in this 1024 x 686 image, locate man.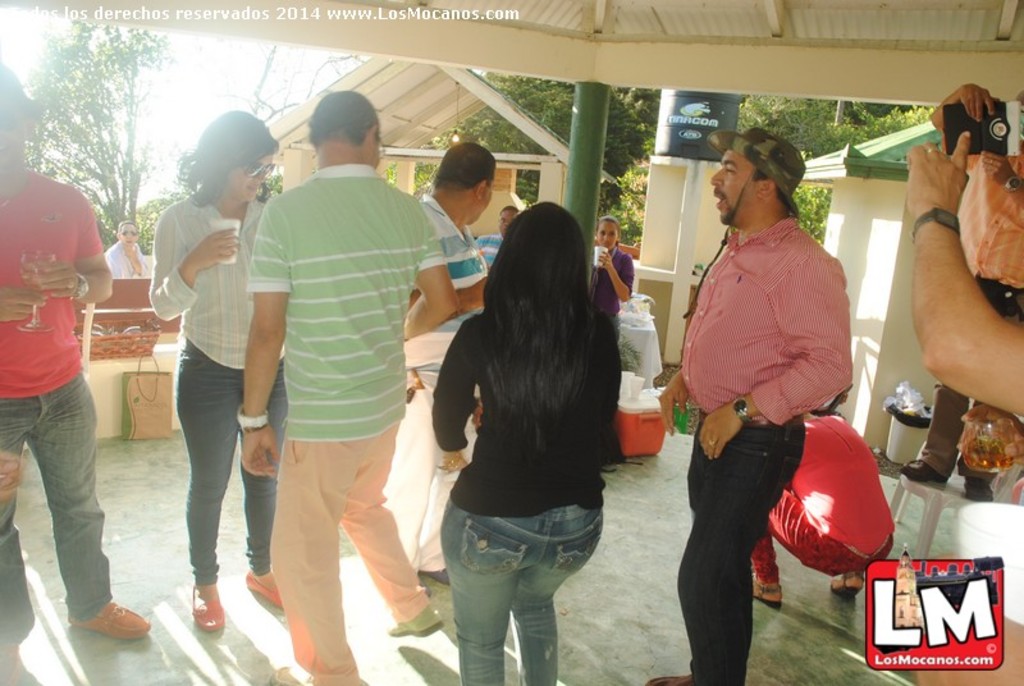
Bounding box: x1=97, y1=220, x2=156, y2=282.
